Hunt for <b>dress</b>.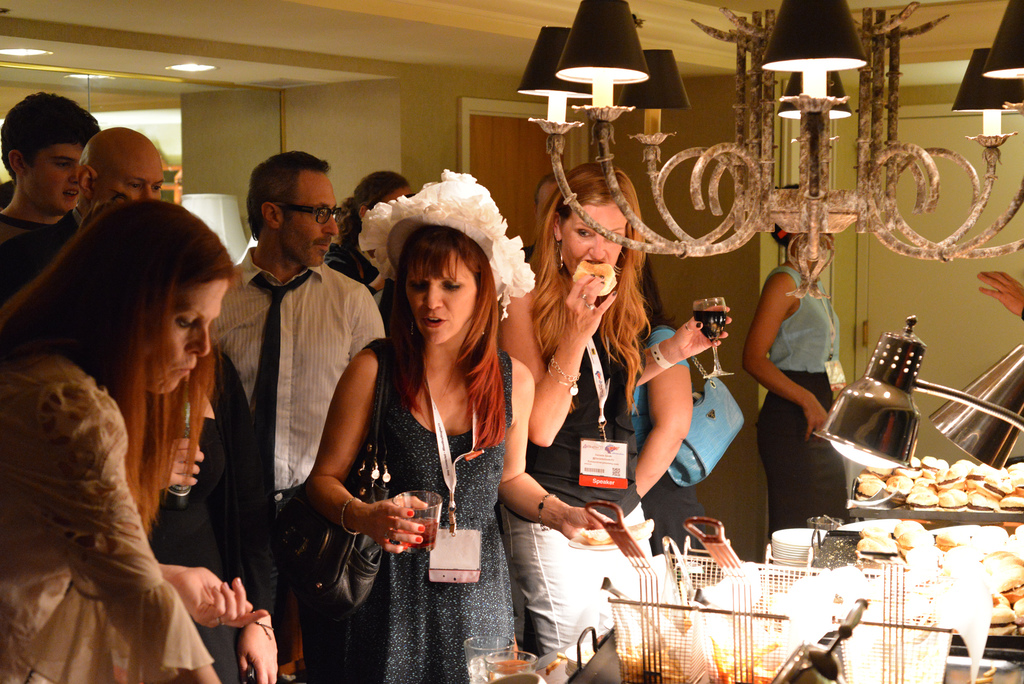
Hunted down at Rect(297, 339, 517, 683).
